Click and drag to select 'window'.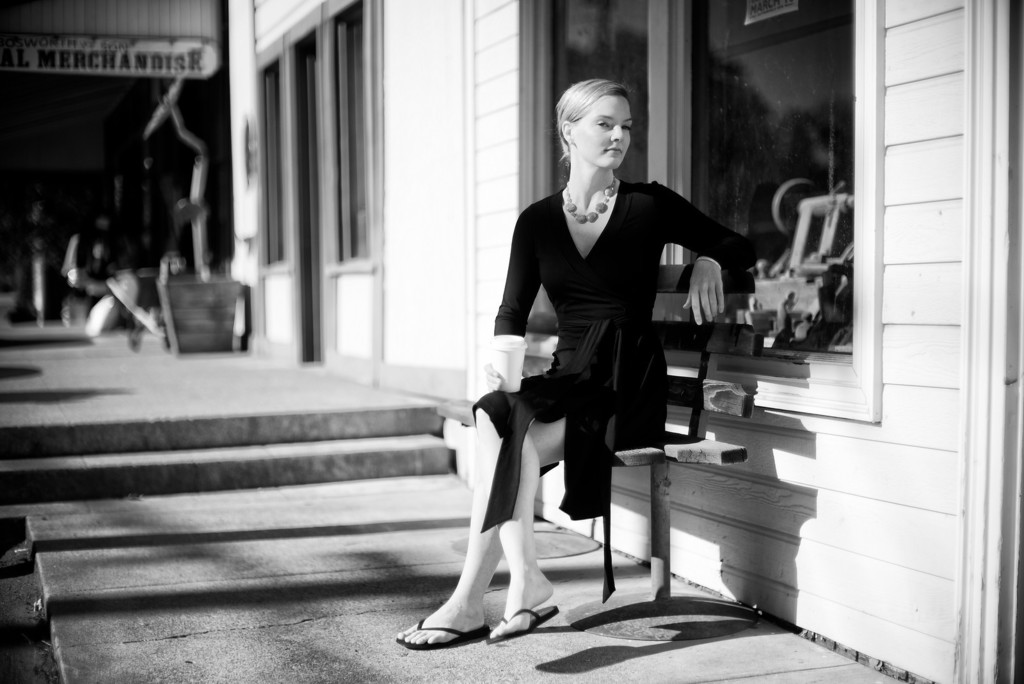
Selection: 536/0/882/409.
